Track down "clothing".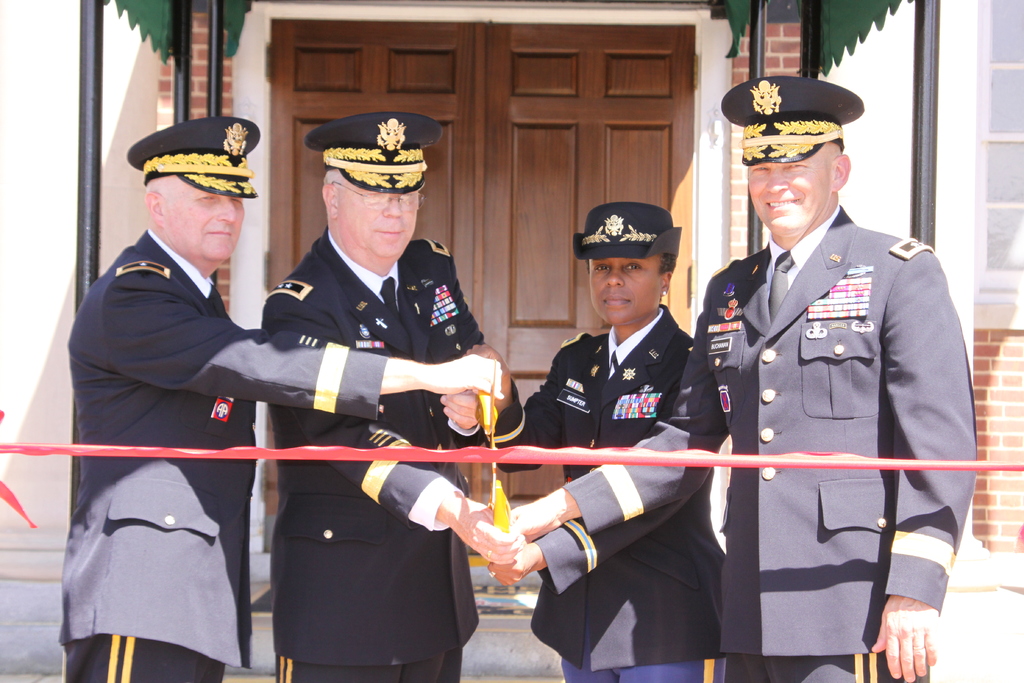
Tracked to l=256, t=220, r=490, b=682.
